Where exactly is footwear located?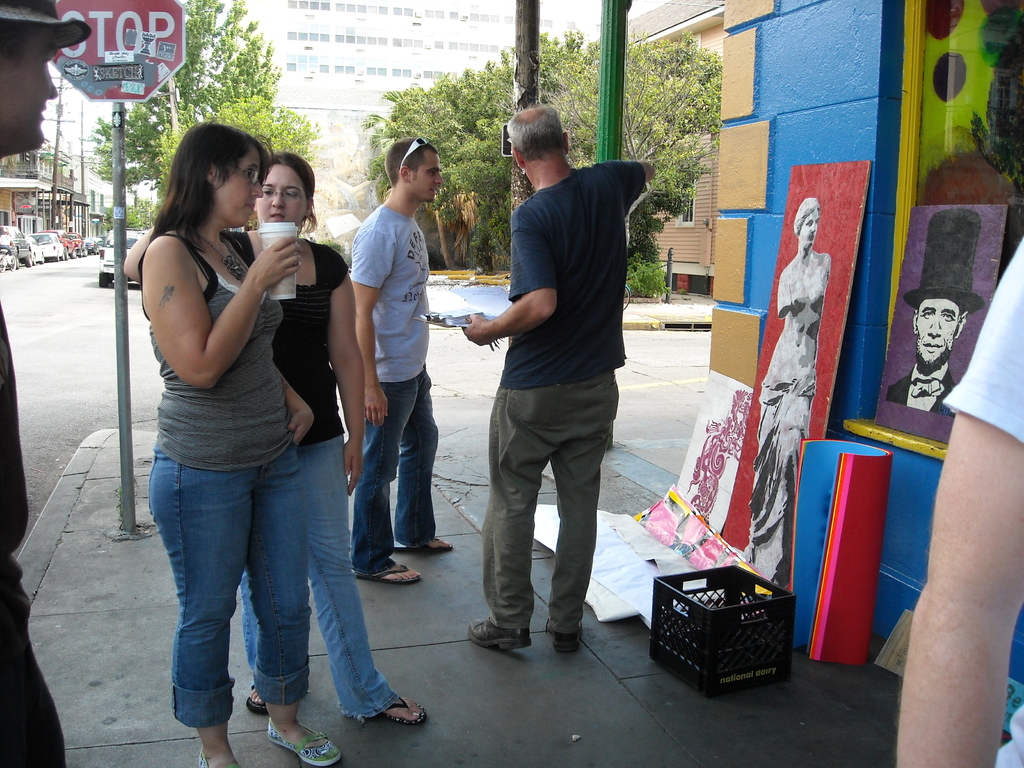
Its bounding box is {"x1": 474, "y1": 618, "x2": 529, "y2": 647}.
